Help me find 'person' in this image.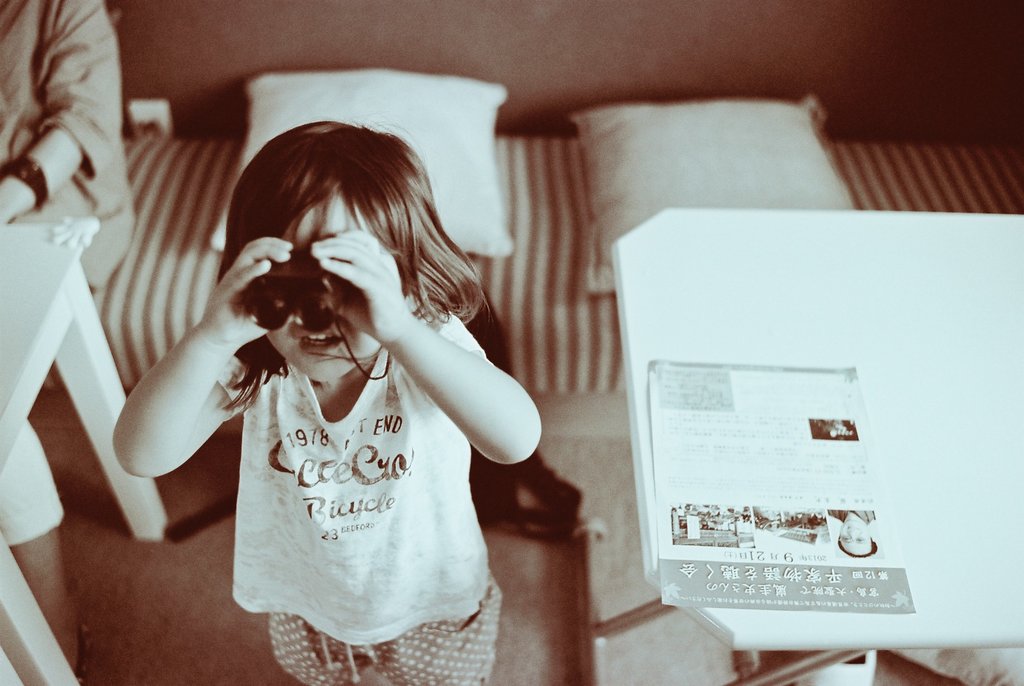
Found it: x1=113, y1=121, x2=544, y2=685.
